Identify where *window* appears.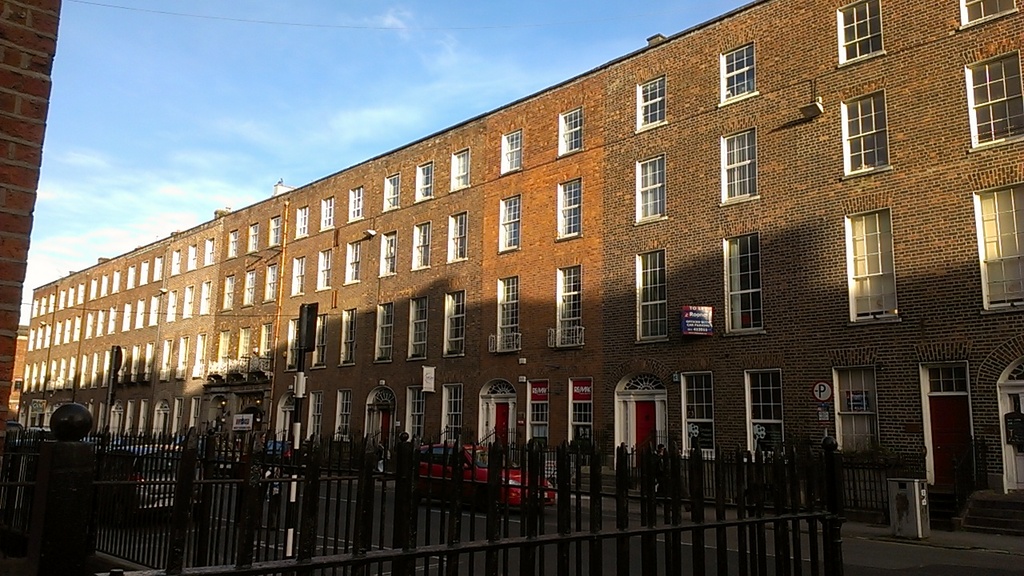
Appears at BBox(625, 67, 678, 140).
